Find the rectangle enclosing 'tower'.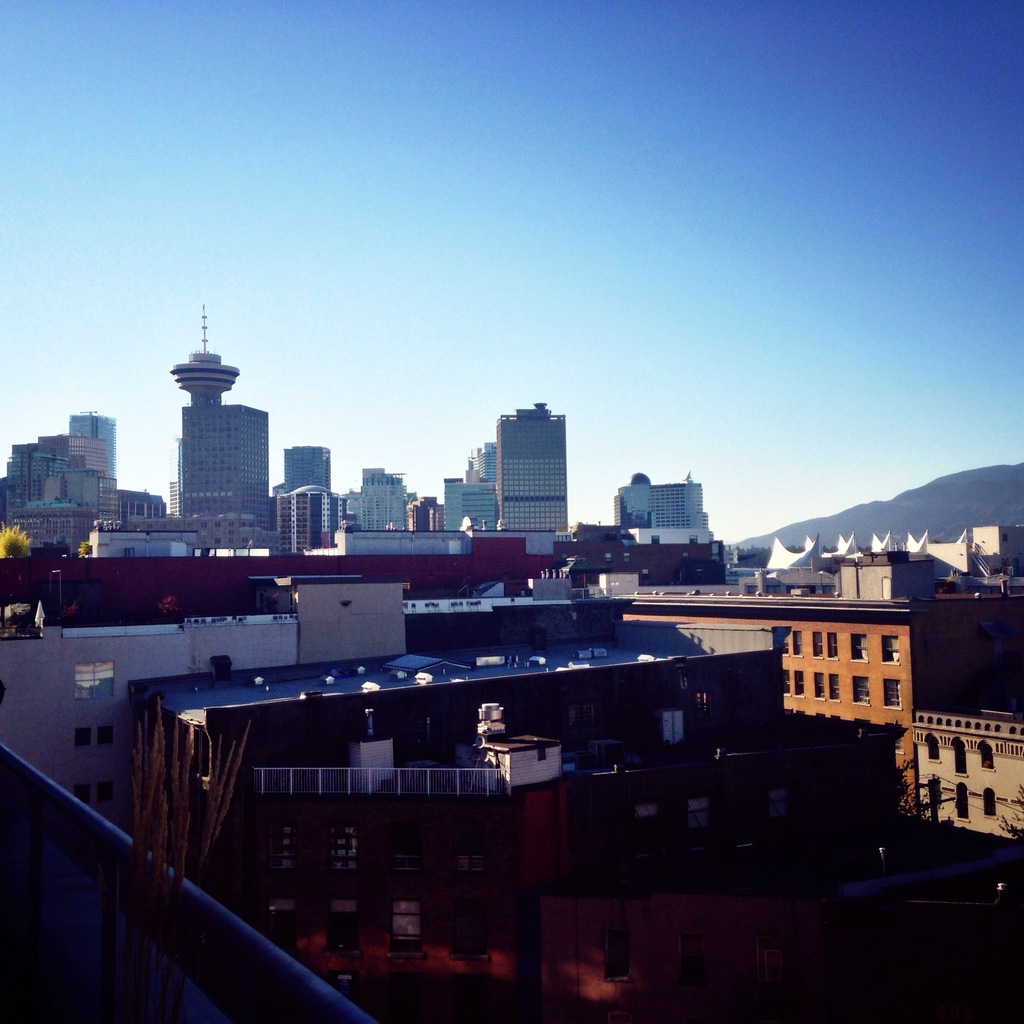
{"x1": 447, "y1": 393, "x2": 579, "y2": 556}.
